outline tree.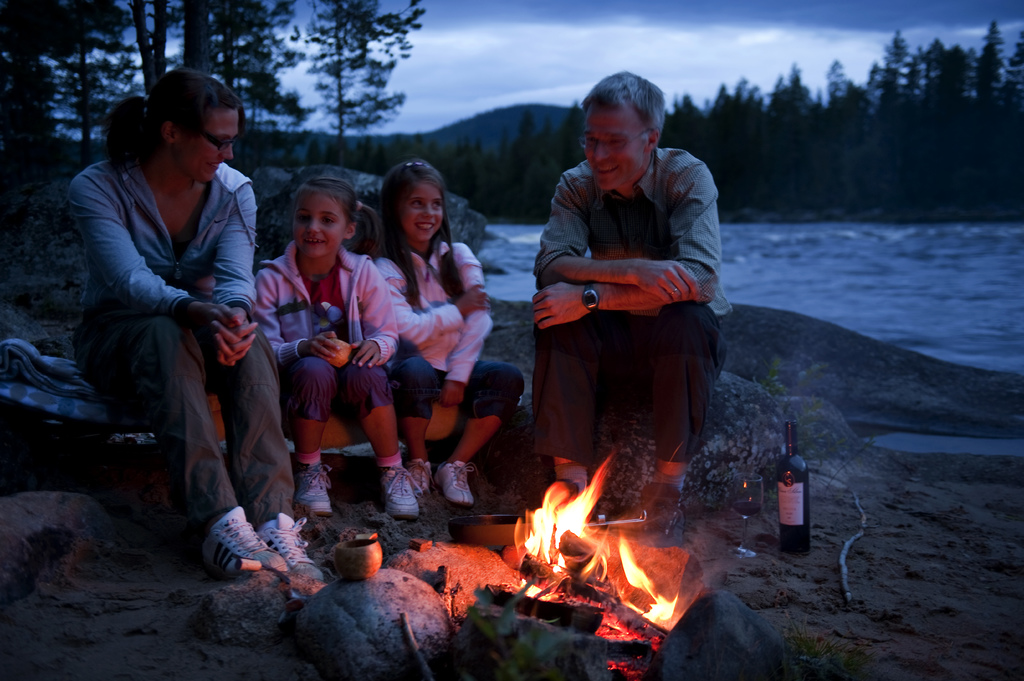
Outline: 1003,28,1023,124.
